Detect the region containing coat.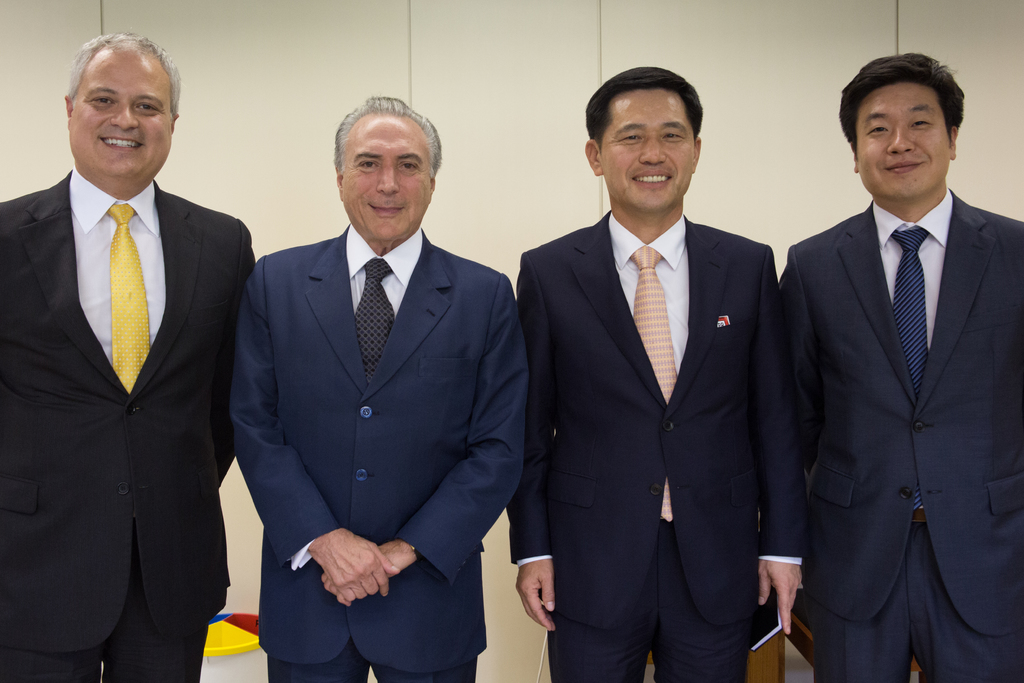
locate(0, 160, 264, 654).
